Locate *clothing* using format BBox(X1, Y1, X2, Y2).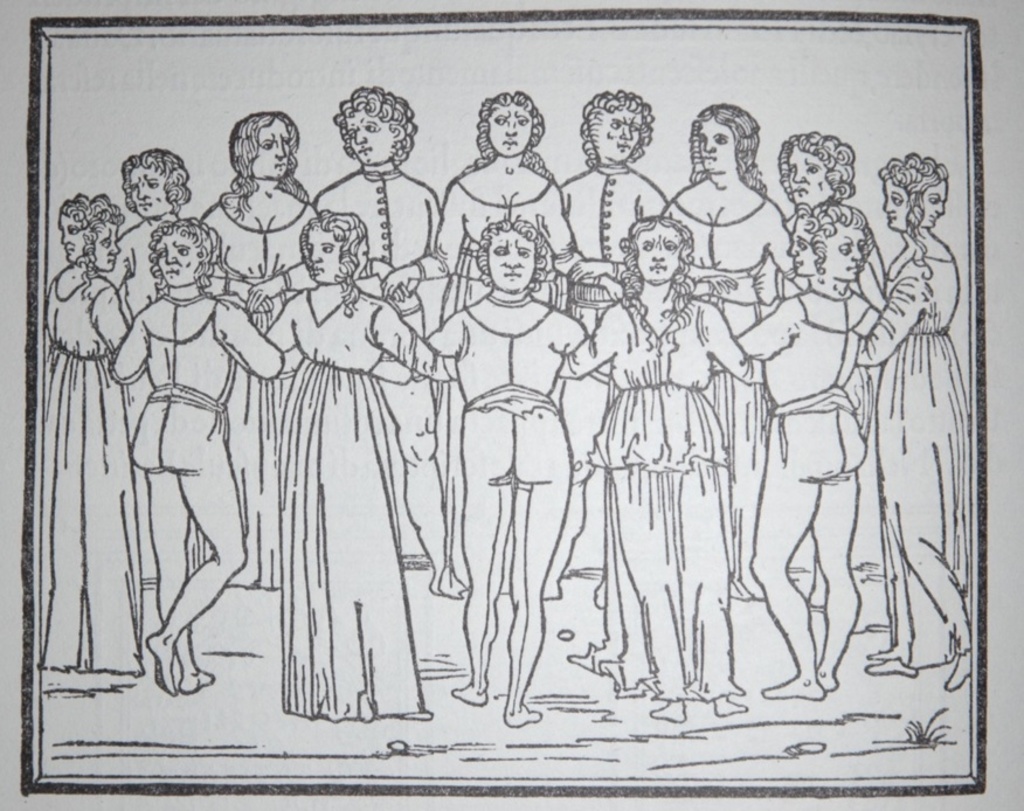
BBox(106, 282, 231, 470).
